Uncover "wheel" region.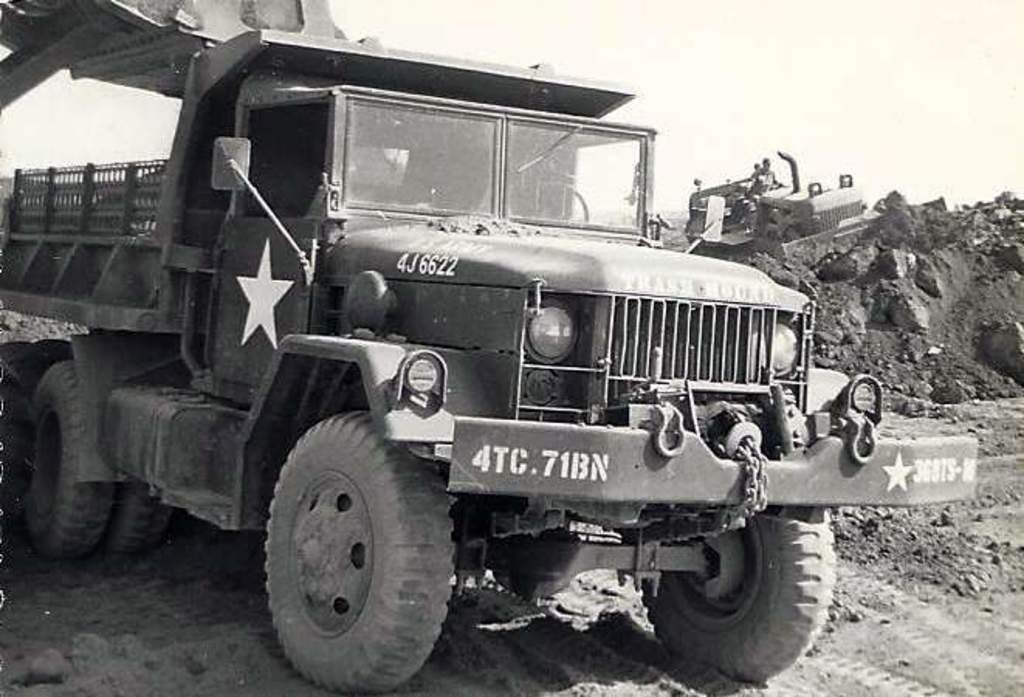
Uncovered: box(649, 506, 835, 692).
